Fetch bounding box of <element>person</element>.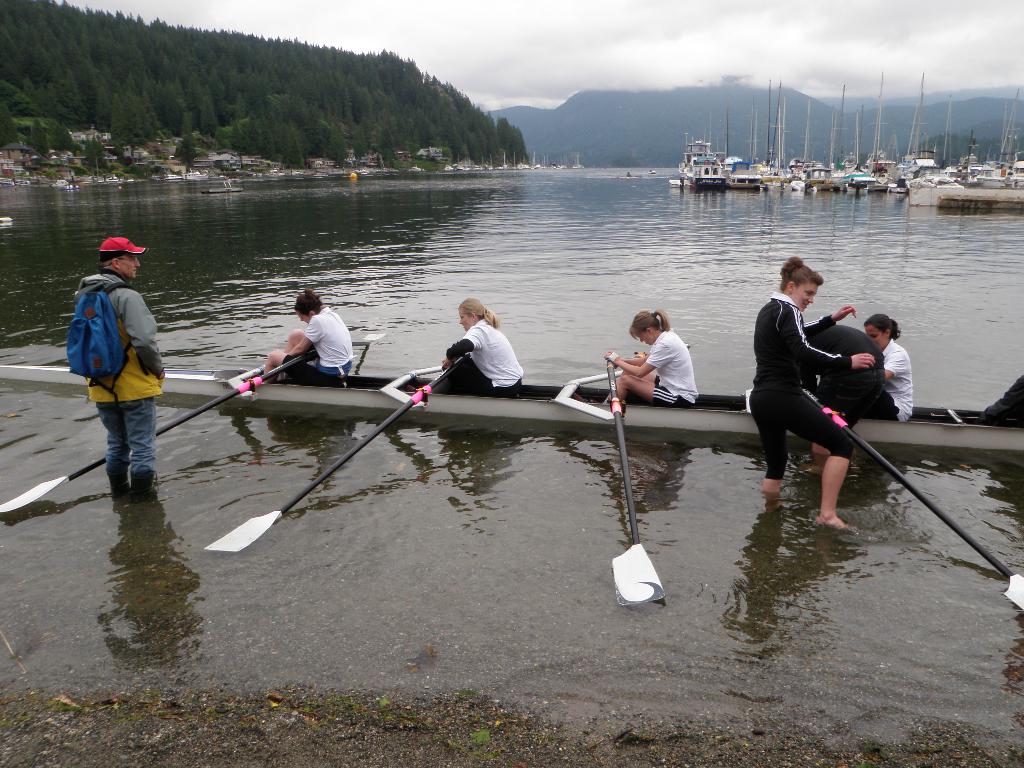
Bbox: pyautogui.locateOnScreen(415, 291, 527, 409).
